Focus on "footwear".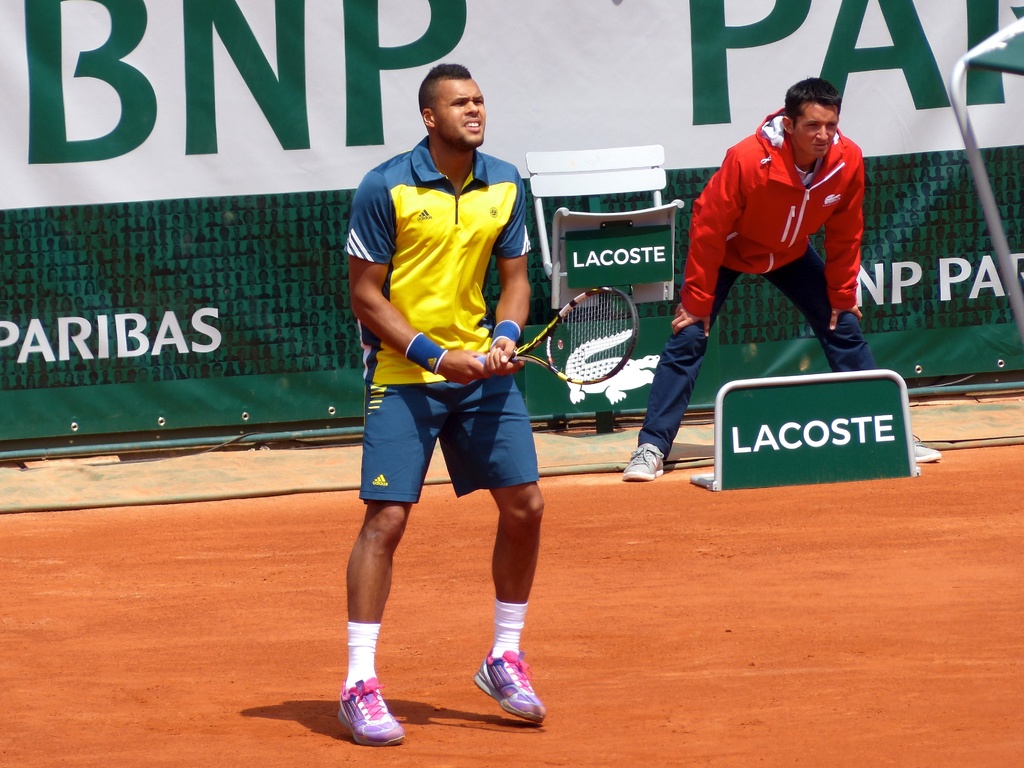
Focused at rect(469, 648, 557, 723).
